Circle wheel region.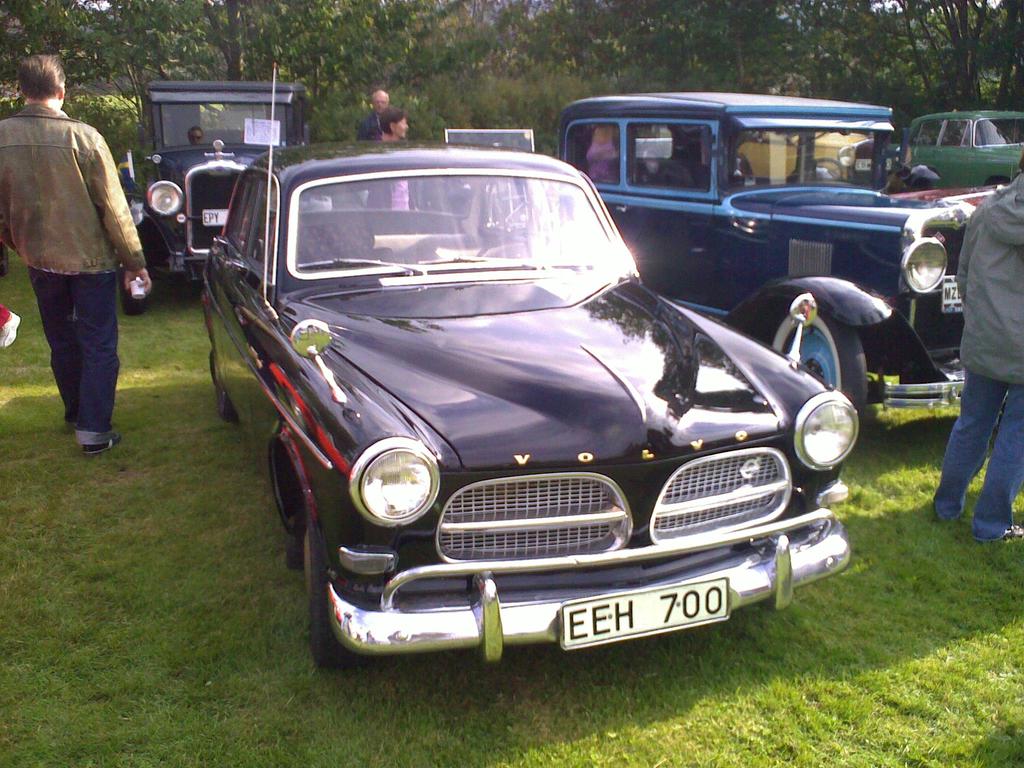
Region: 303,502,368,667.
